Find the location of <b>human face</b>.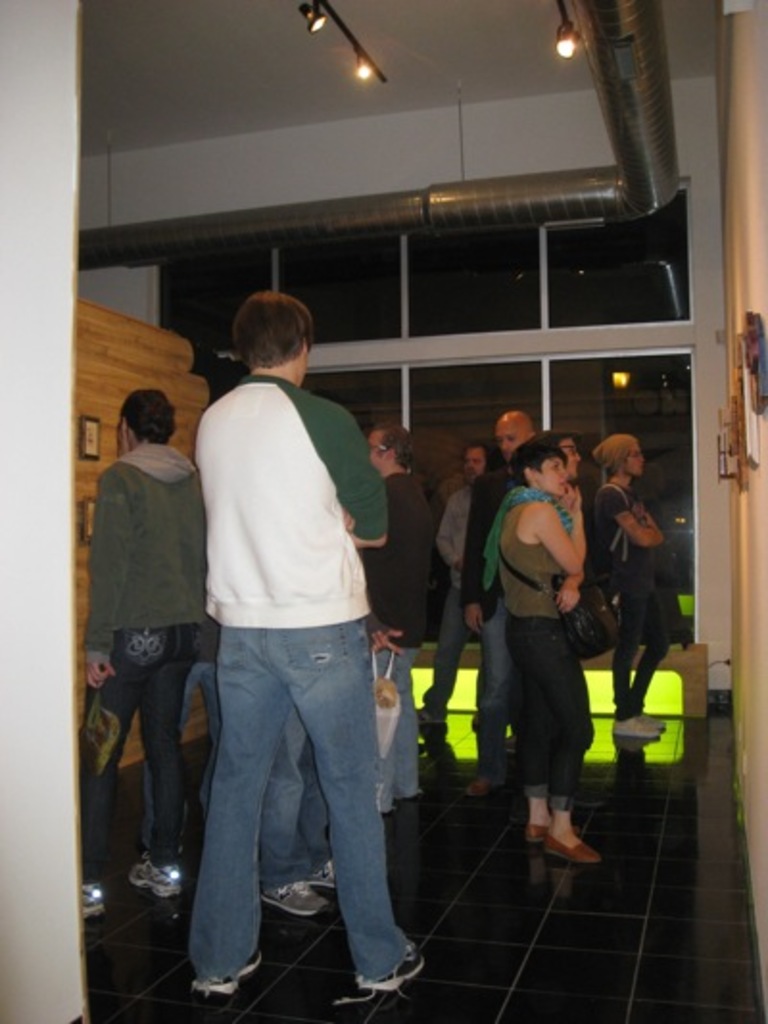
Location: 369,432,382,463.
